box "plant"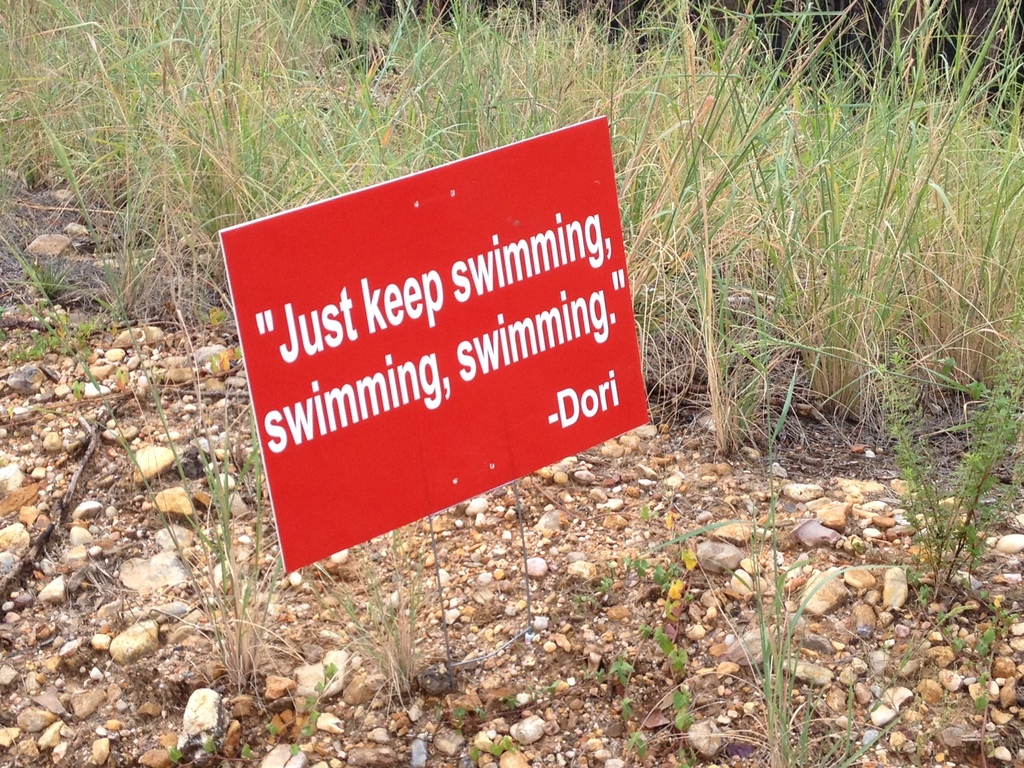
bbox=[875, 338, 1023, 625]
